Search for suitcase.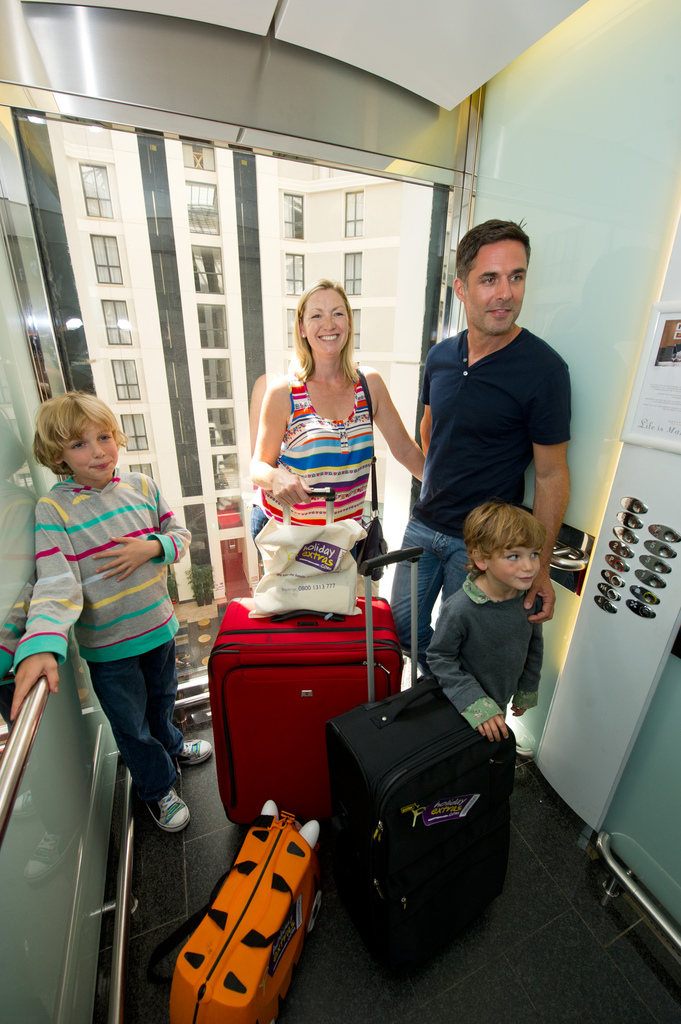
Found at locate(317, 541, 516, 1004).
